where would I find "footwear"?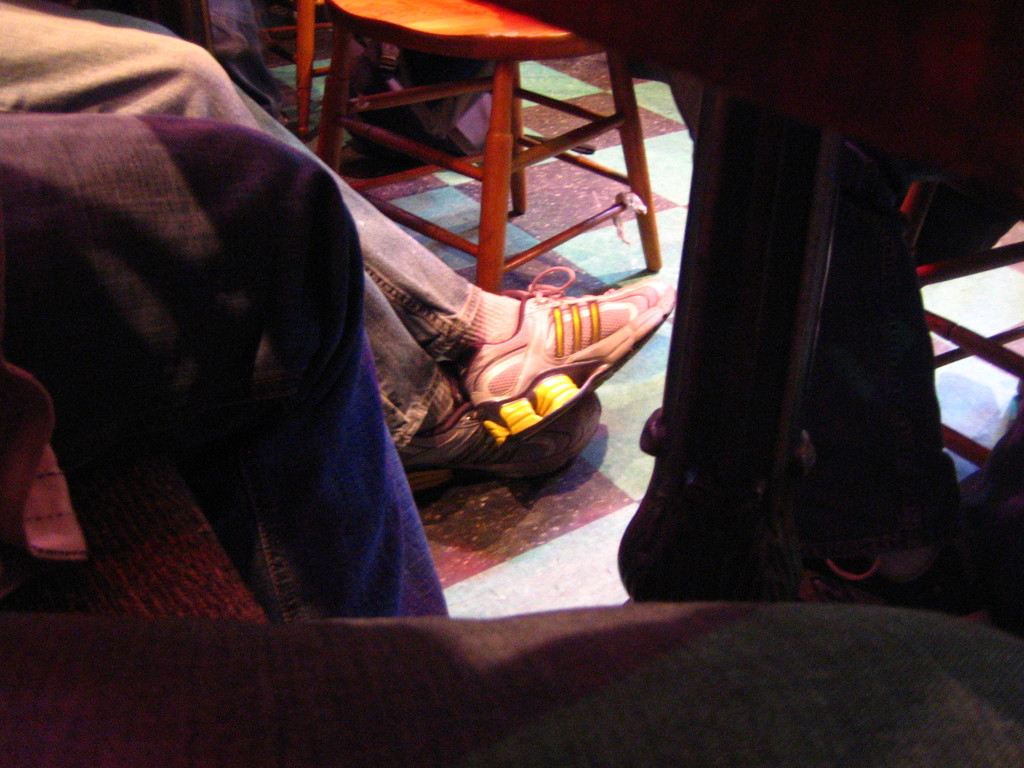
At <box>402,388,596,485</box>.
